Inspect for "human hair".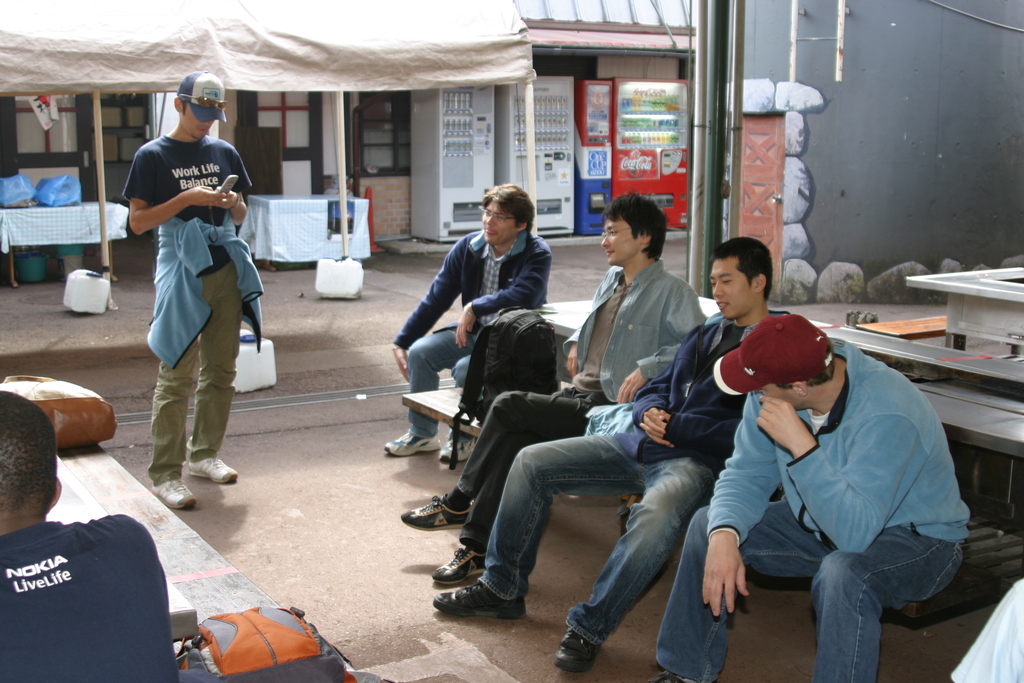
Inspection: detection(481, 183, 535, 235).
